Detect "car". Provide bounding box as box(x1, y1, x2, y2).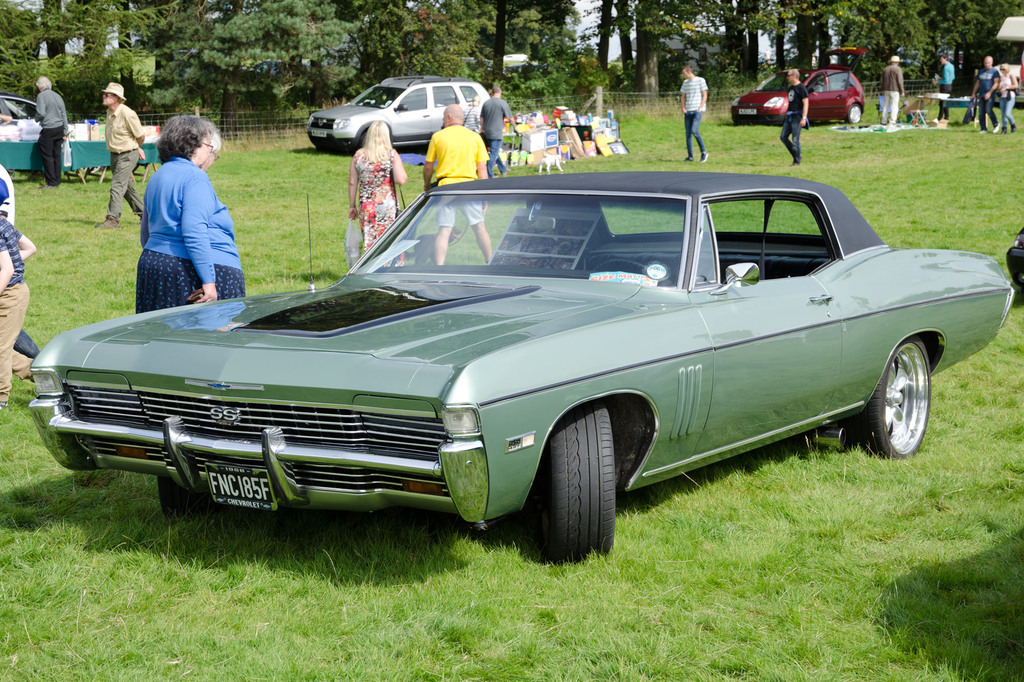
box(0, 93, 36, 115).
